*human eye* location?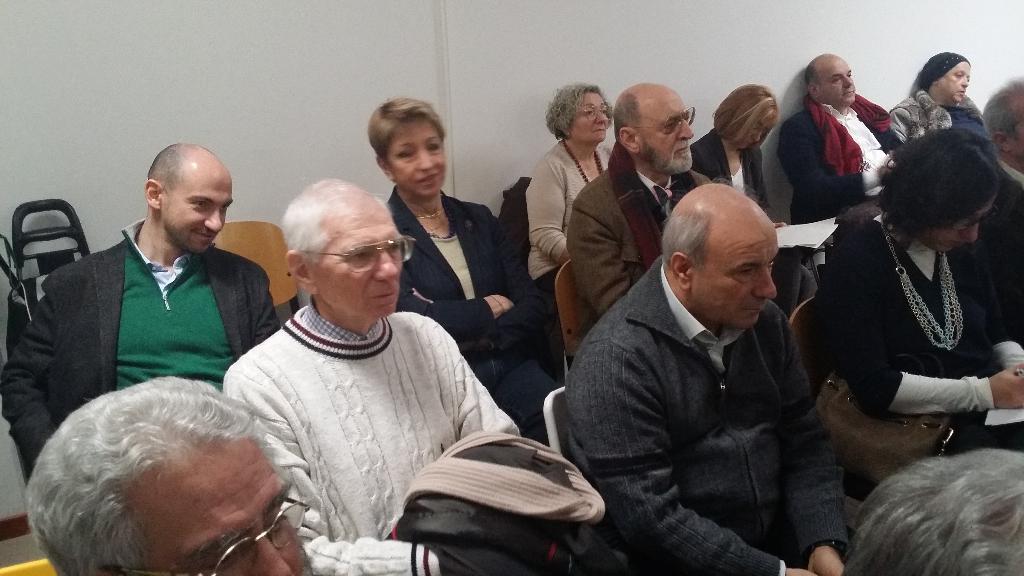
x1=220 y1=204 x2=230 y2=215
